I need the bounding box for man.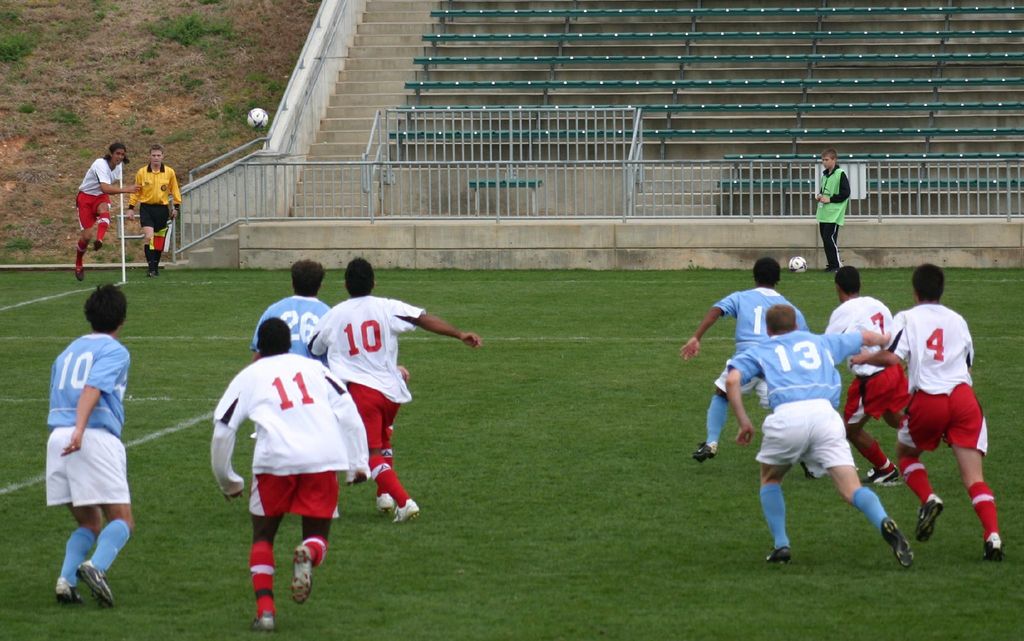
Here it is: crop(211, 315, 371, 630).
